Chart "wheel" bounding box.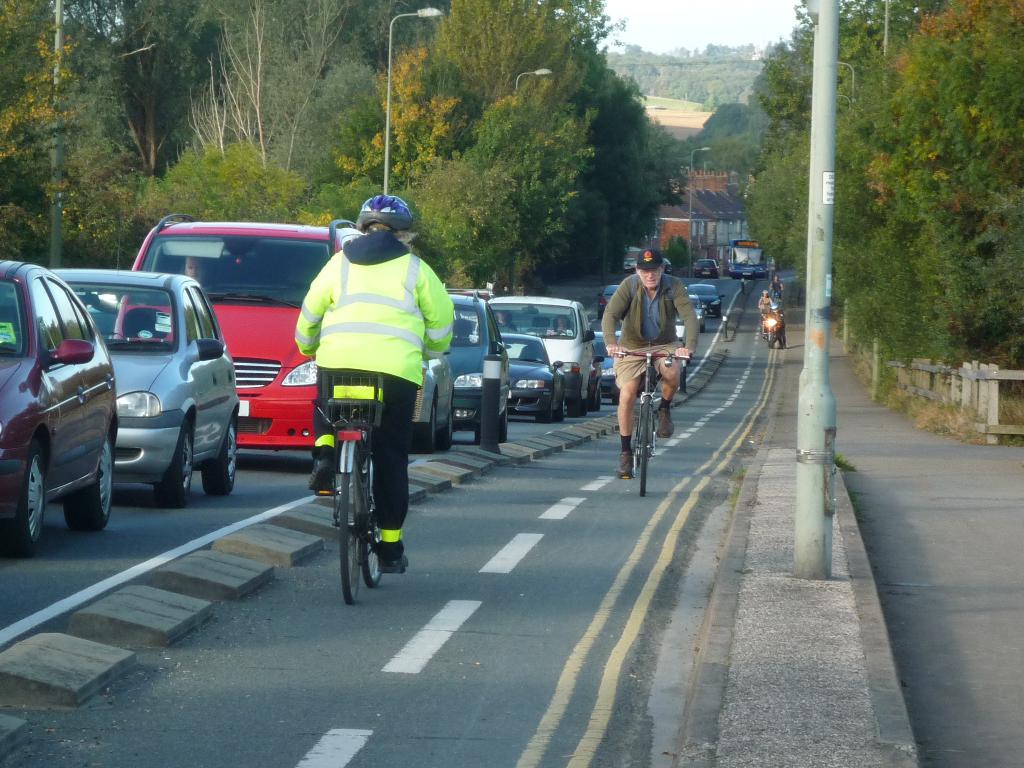
Charted: select_region(149, 433, 195, 505).
